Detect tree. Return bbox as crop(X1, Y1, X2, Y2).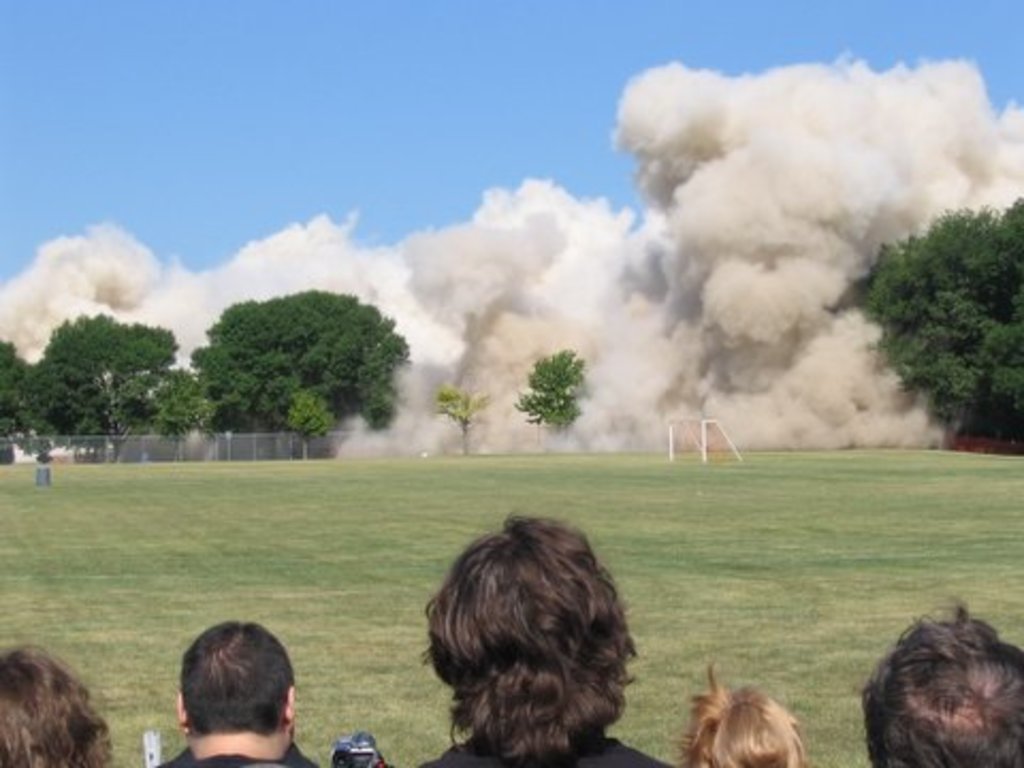
crop(286, 386, 335, 463).
